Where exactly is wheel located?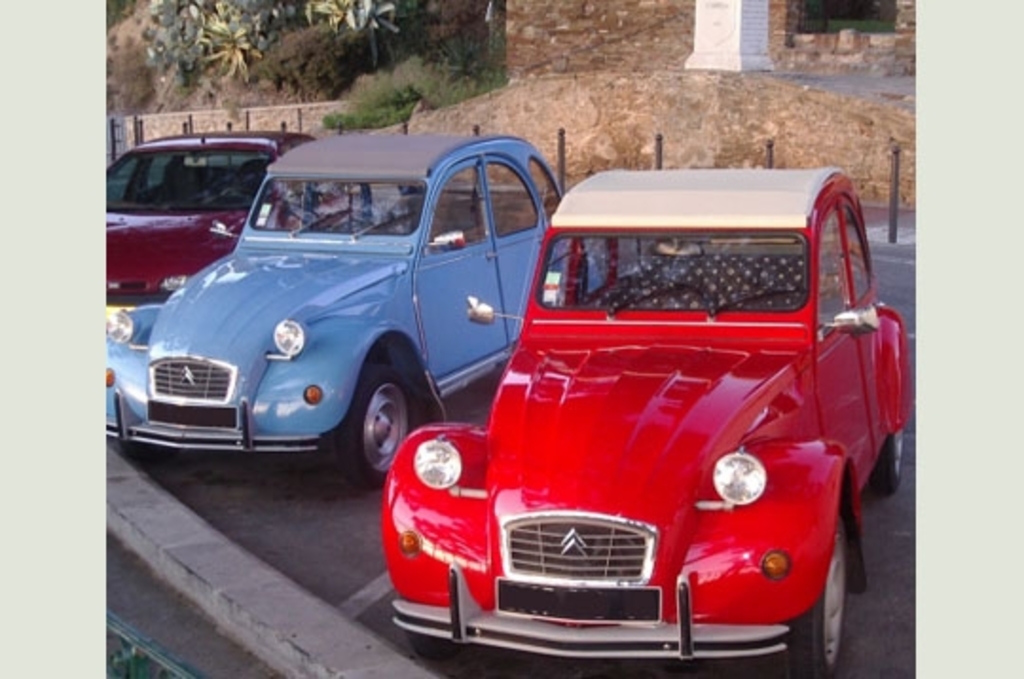
Its bounding box is x1=757 y1=514 x2=853 y2=677.
